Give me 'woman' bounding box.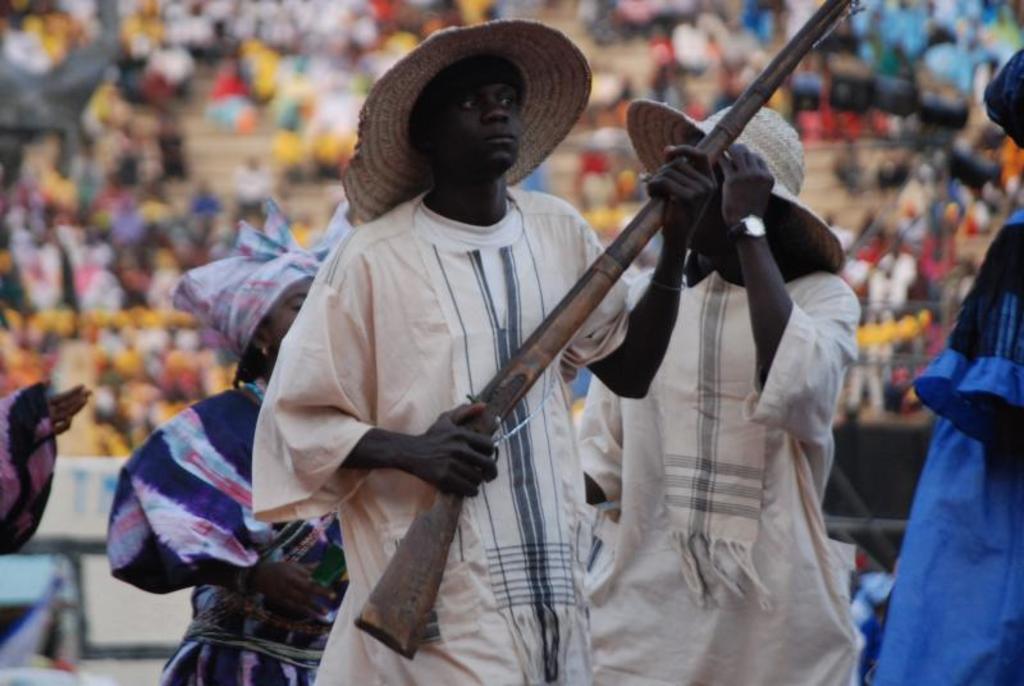
[564, 86, 864, 685].
